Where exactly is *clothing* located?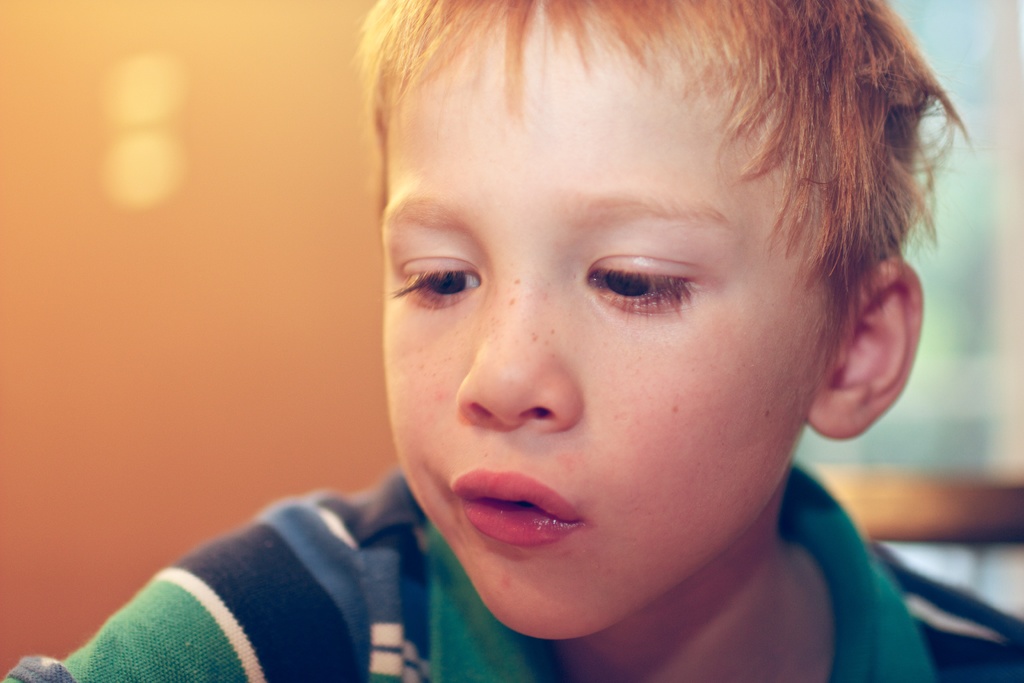
Its bounding box is 0/465/1023/682.
